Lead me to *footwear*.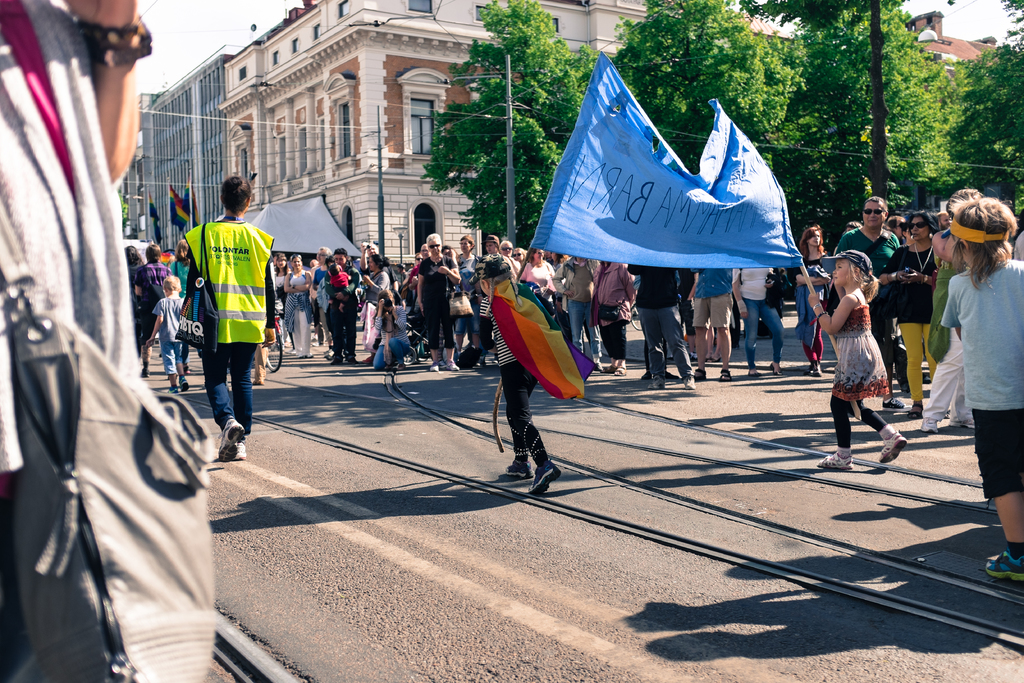
Lead to BBox(881, 395, 912, 413).
